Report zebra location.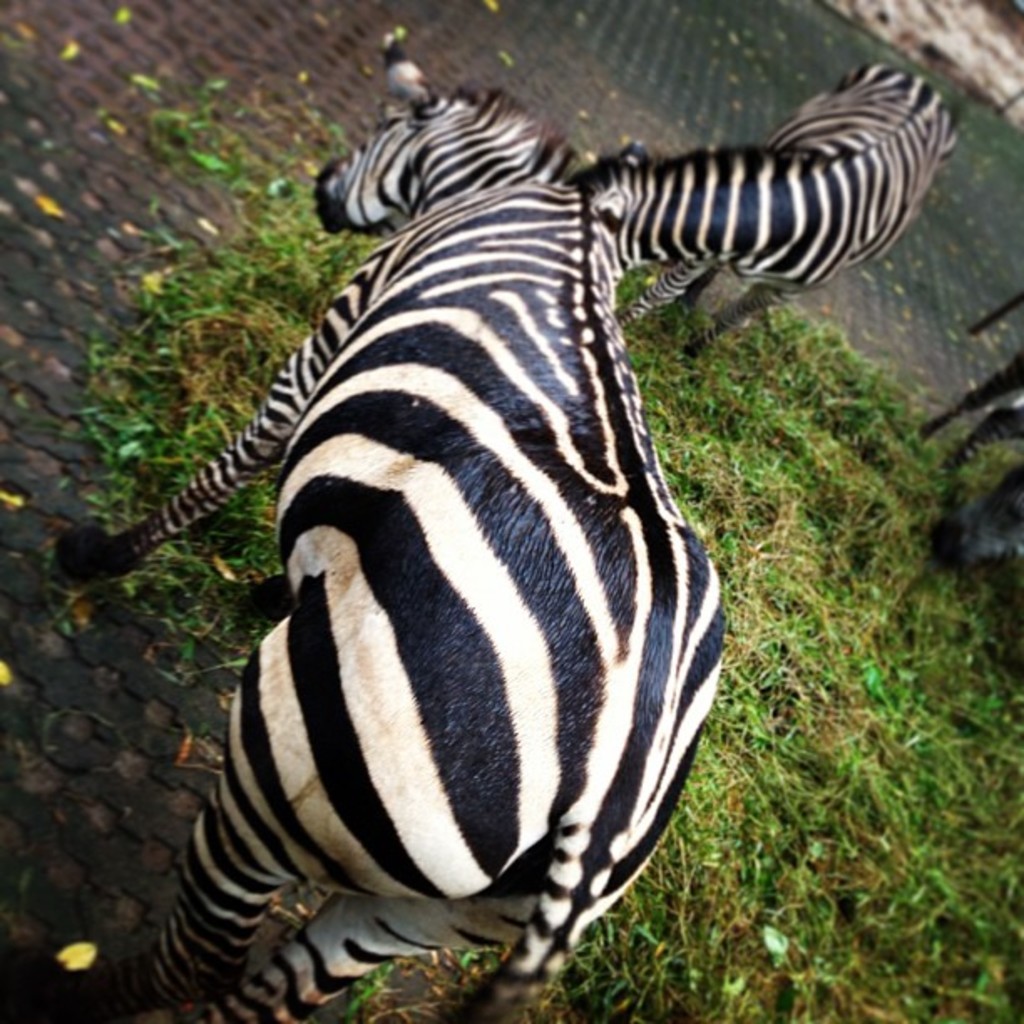
Report: (x1=50, y1=32, x2=723, y2=1022).
